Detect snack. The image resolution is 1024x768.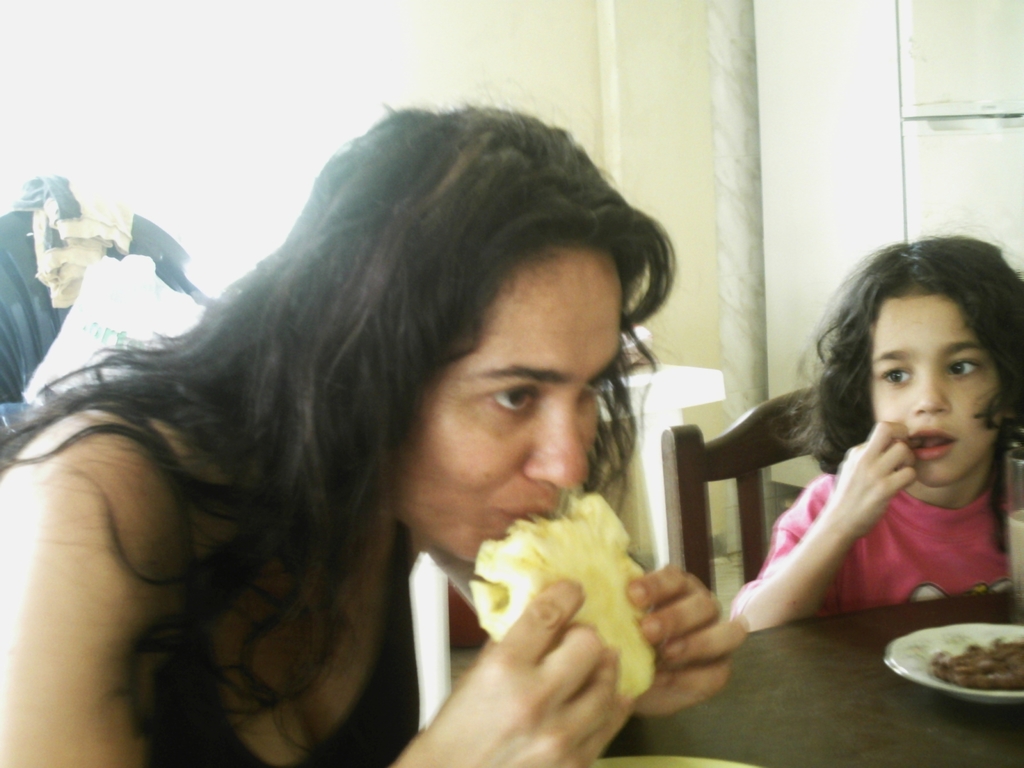
detection(447, 535, 695, 681).
